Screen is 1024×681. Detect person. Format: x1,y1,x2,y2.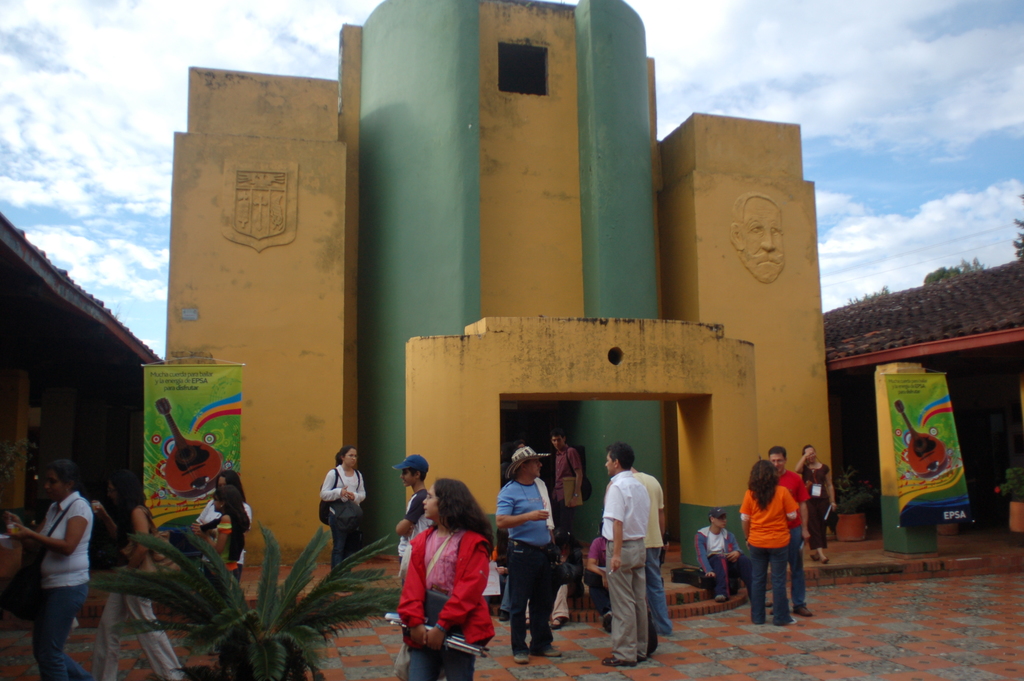
390,452,429,630.
